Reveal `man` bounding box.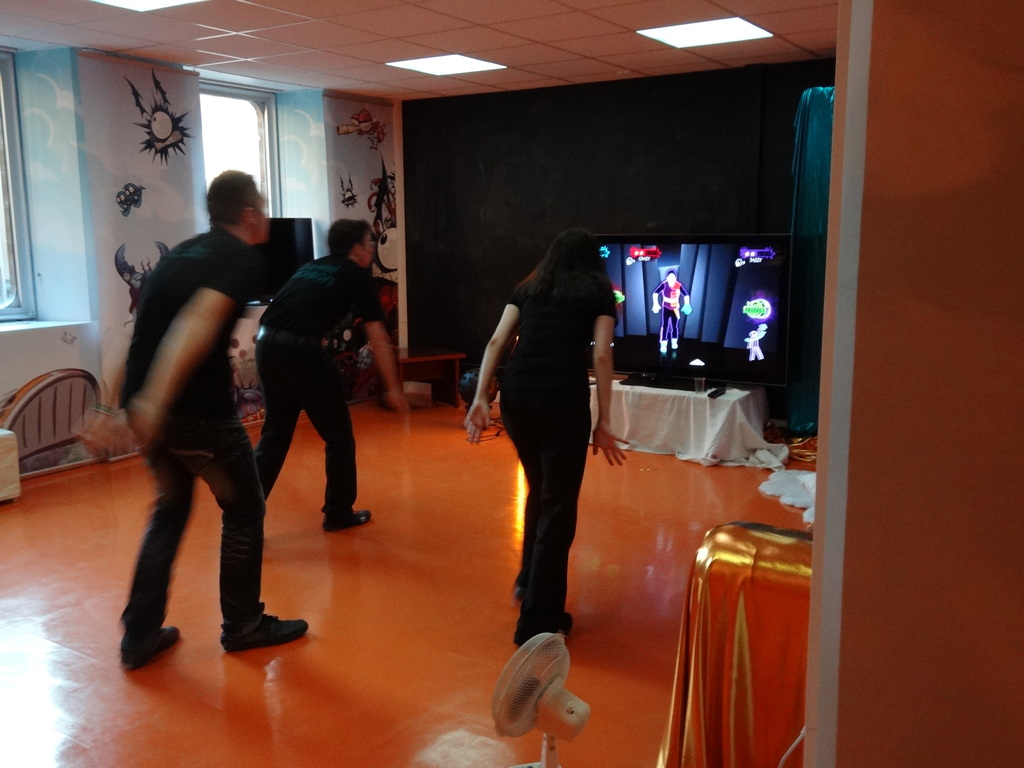
Revealed: l=652, t=269, r=691, b=360.
